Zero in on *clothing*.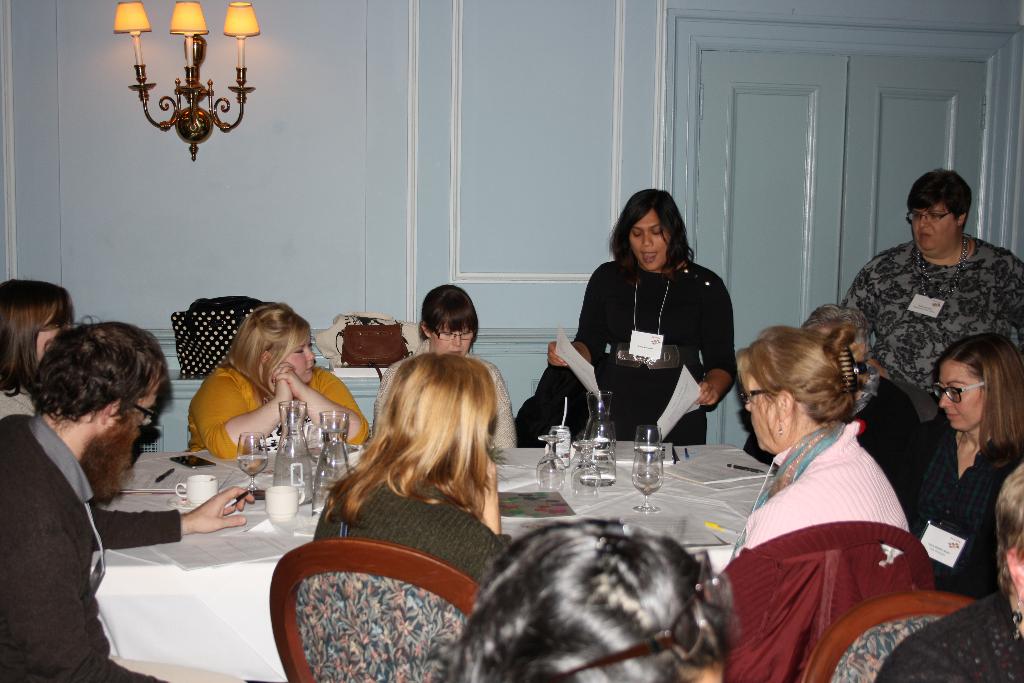
Zeroed in: Rect(905, 418, 1023, 577).
